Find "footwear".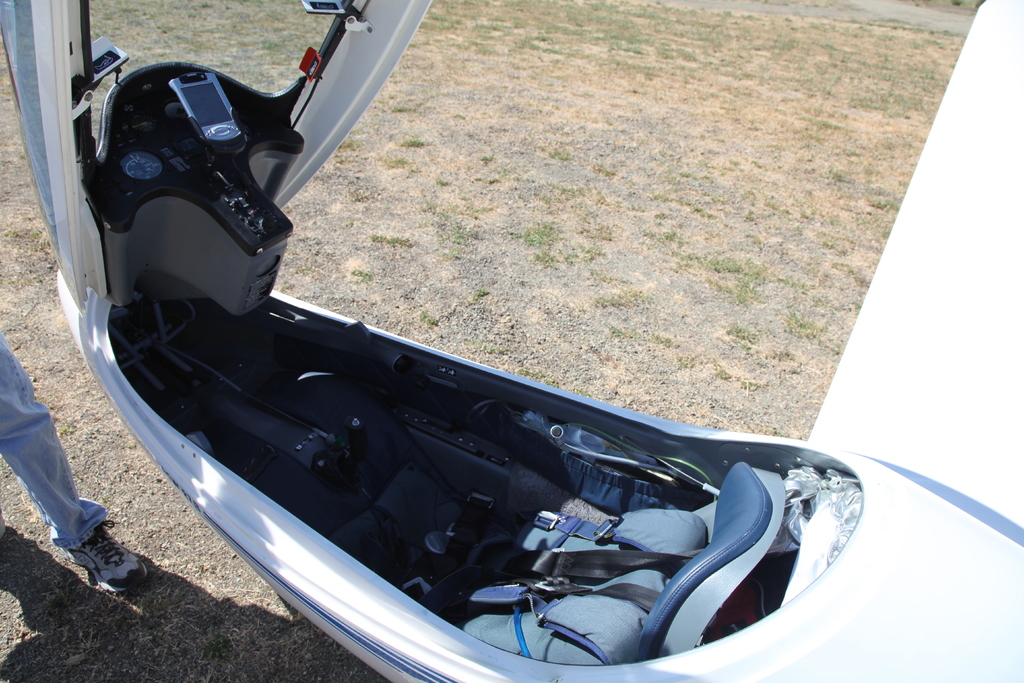
Rect(63, 518, 151, 602).
